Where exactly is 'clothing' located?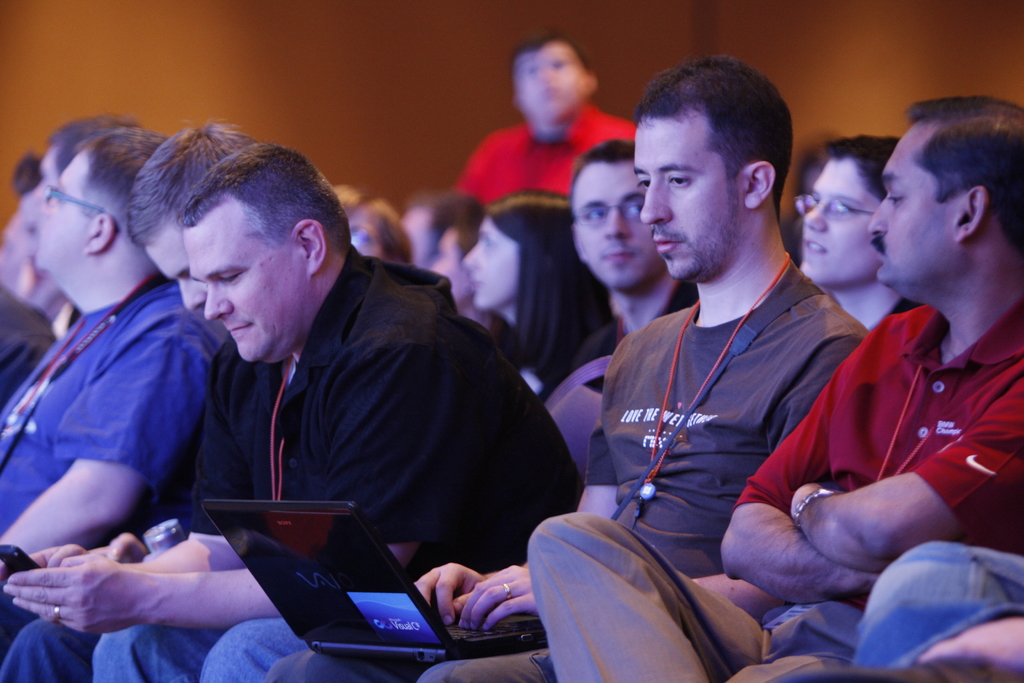
Its bounding box is <box>262,251,874,682</box>.
